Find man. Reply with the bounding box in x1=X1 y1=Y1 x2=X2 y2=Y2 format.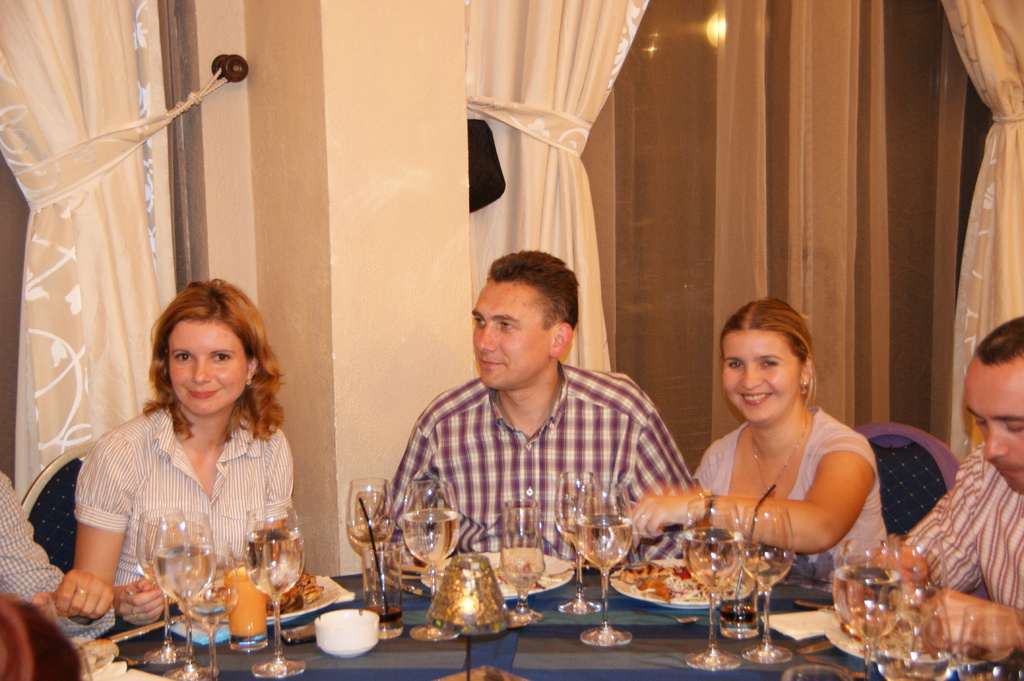
x1=885 y1=311 x2=1023 y2=666.
